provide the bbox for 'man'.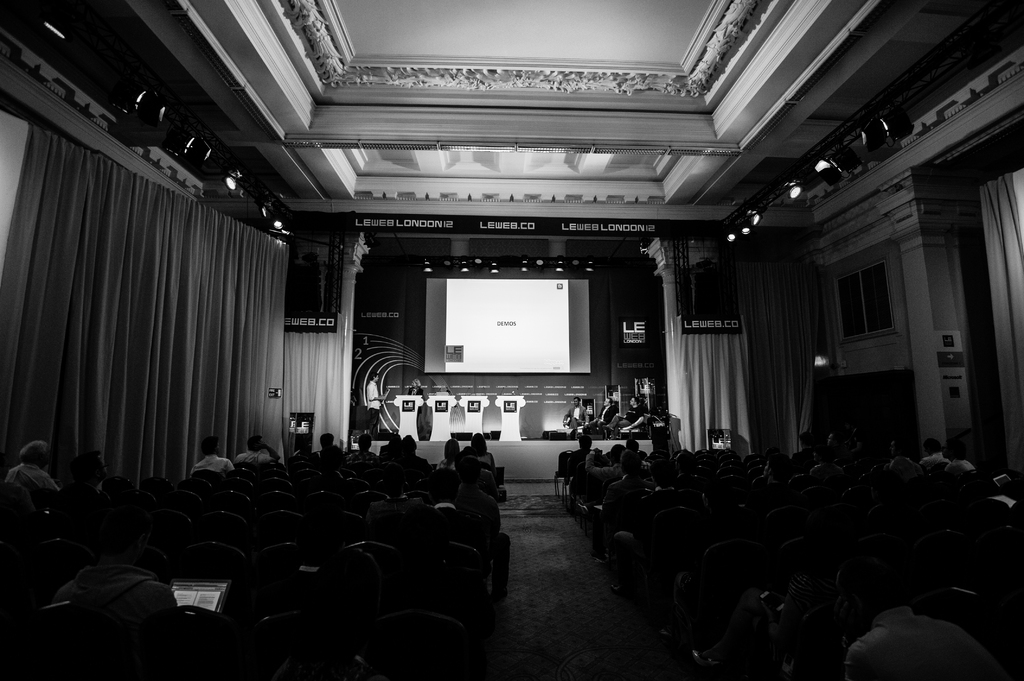
{"x1": 366, "y1": 372, "x2": 387, "y2": 442}.
